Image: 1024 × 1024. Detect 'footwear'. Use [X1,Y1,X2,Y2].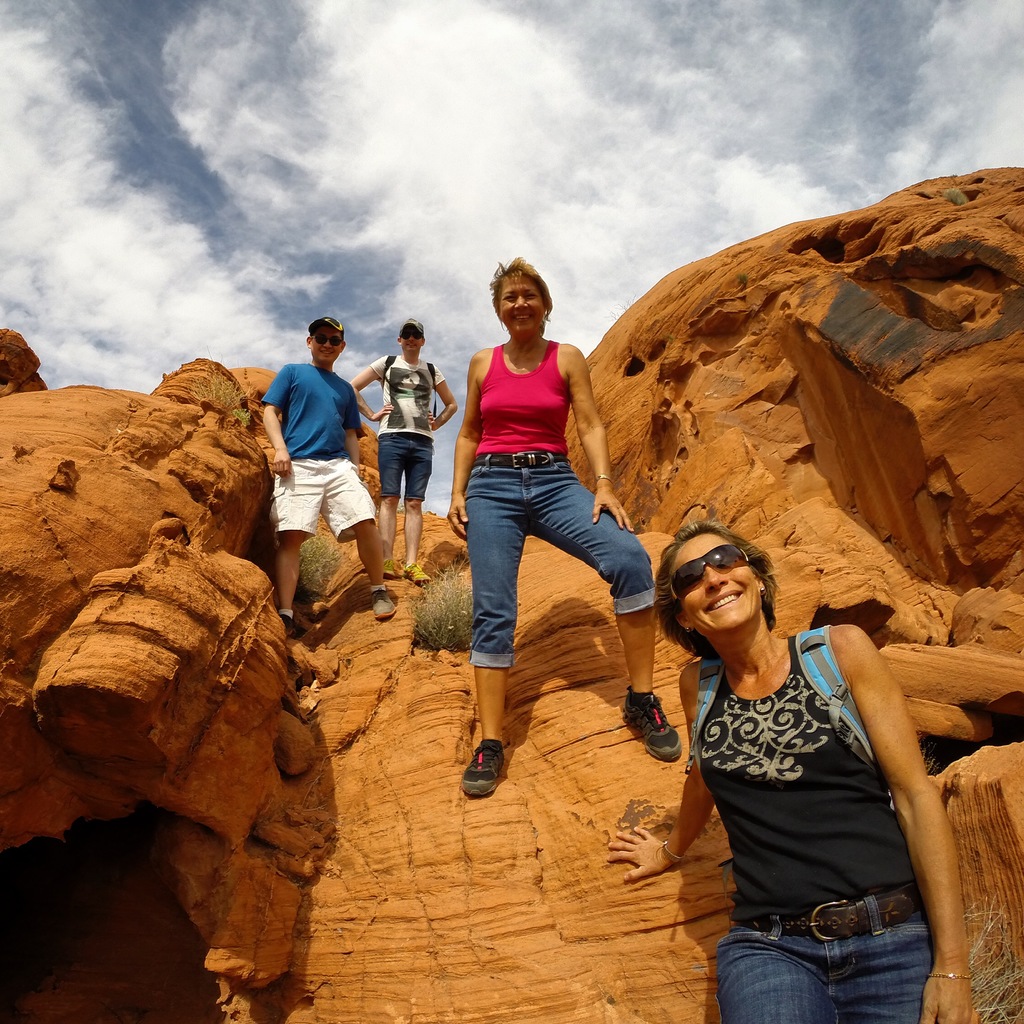
[625,684,682,759].
